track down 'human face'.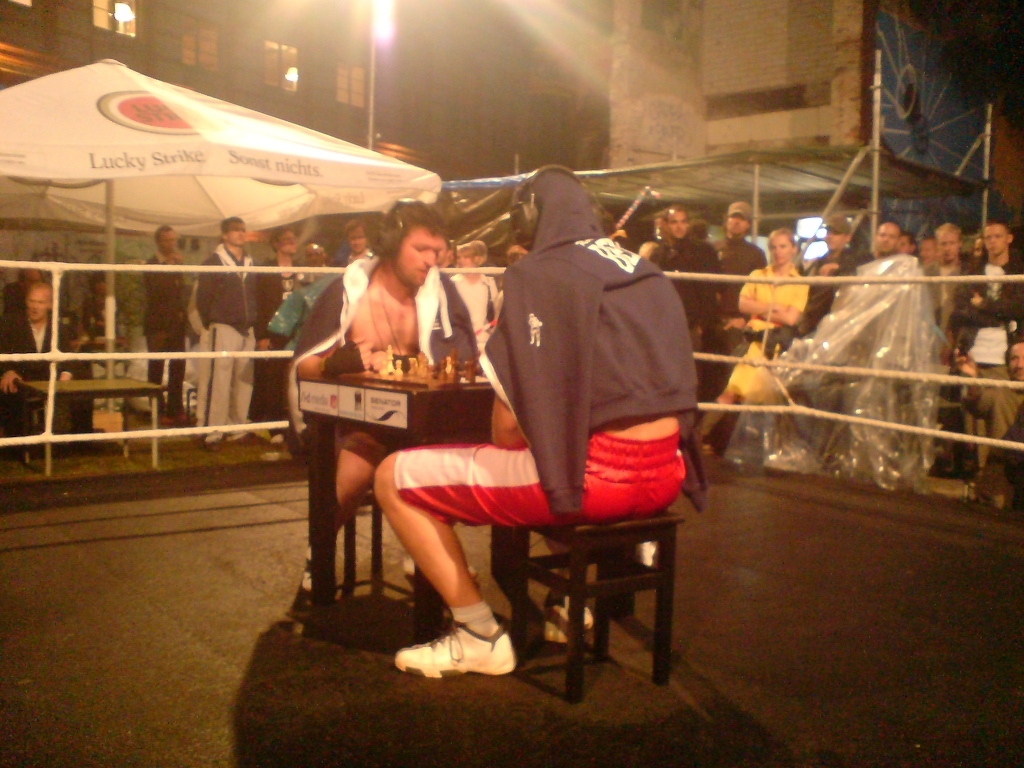
Tracked to [902,233,913,255].
